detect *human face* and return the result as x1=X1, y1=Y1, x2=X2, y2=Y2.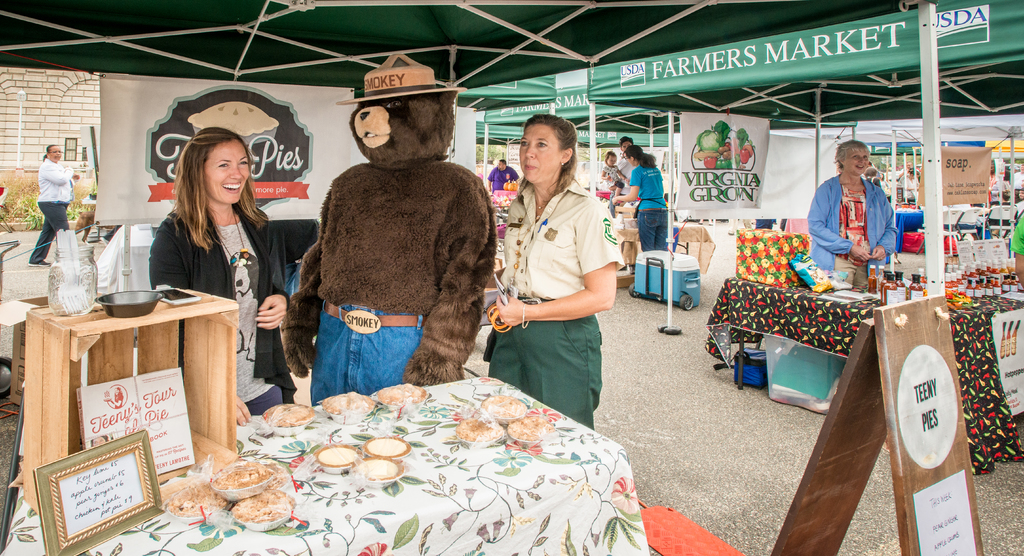
x1=208, y1=138, x2=253, y2=209.
